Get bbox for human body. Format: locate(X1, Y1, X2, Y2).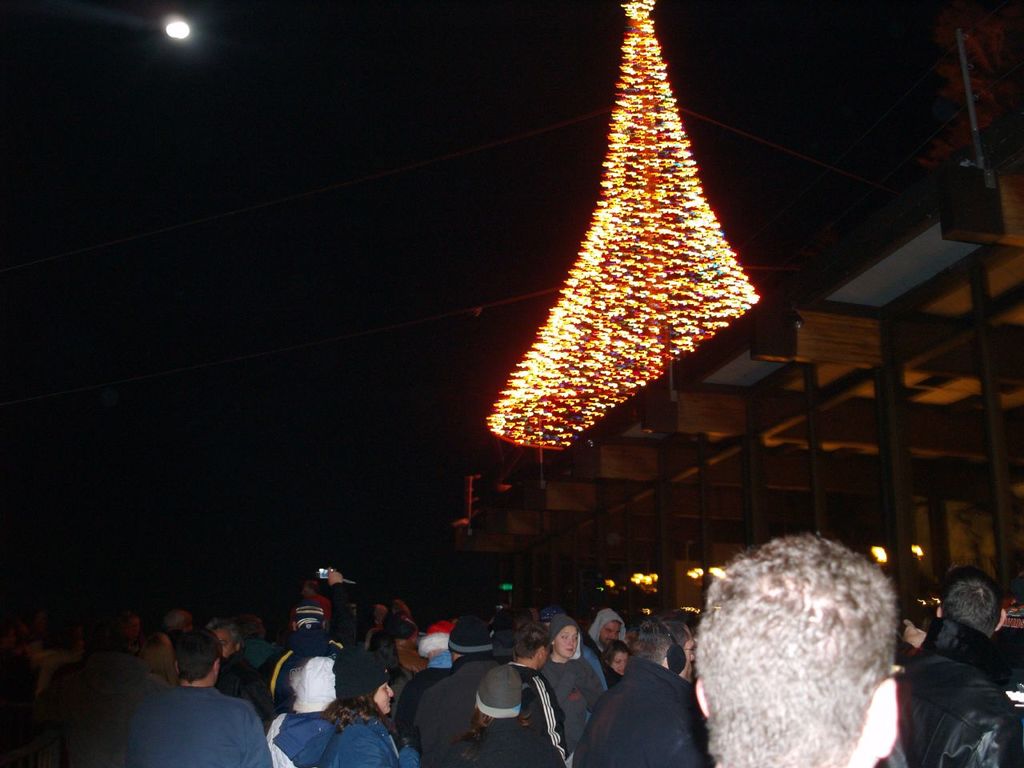
locate(255, 638, 329, 765).
